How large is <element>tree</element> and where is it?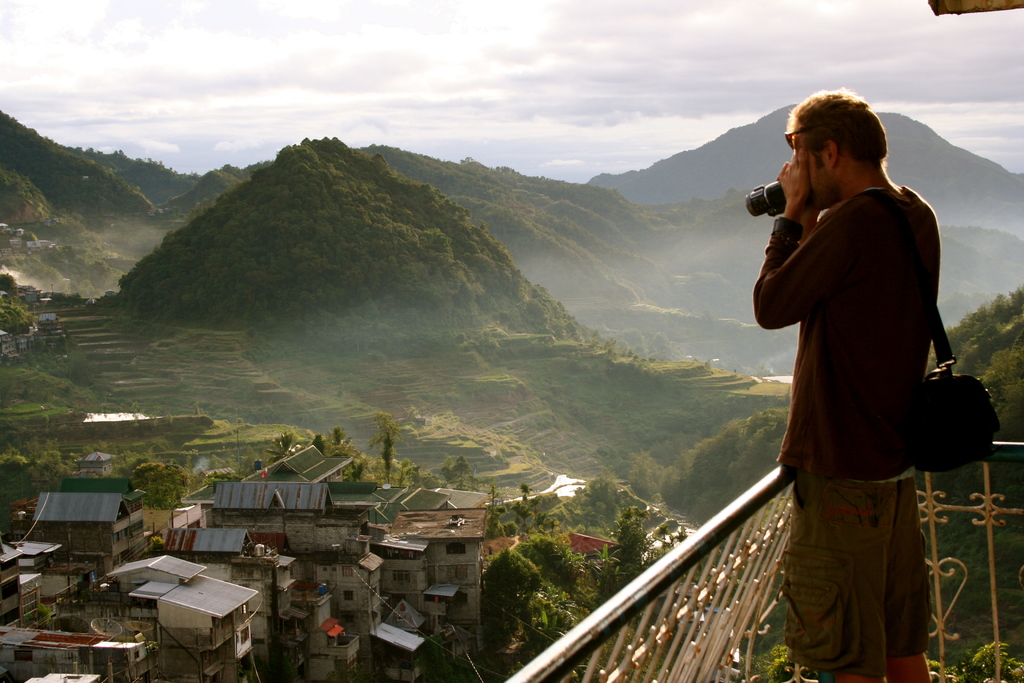
Bounding box: <bbox>367, 415, 404, 485</bbox>.
